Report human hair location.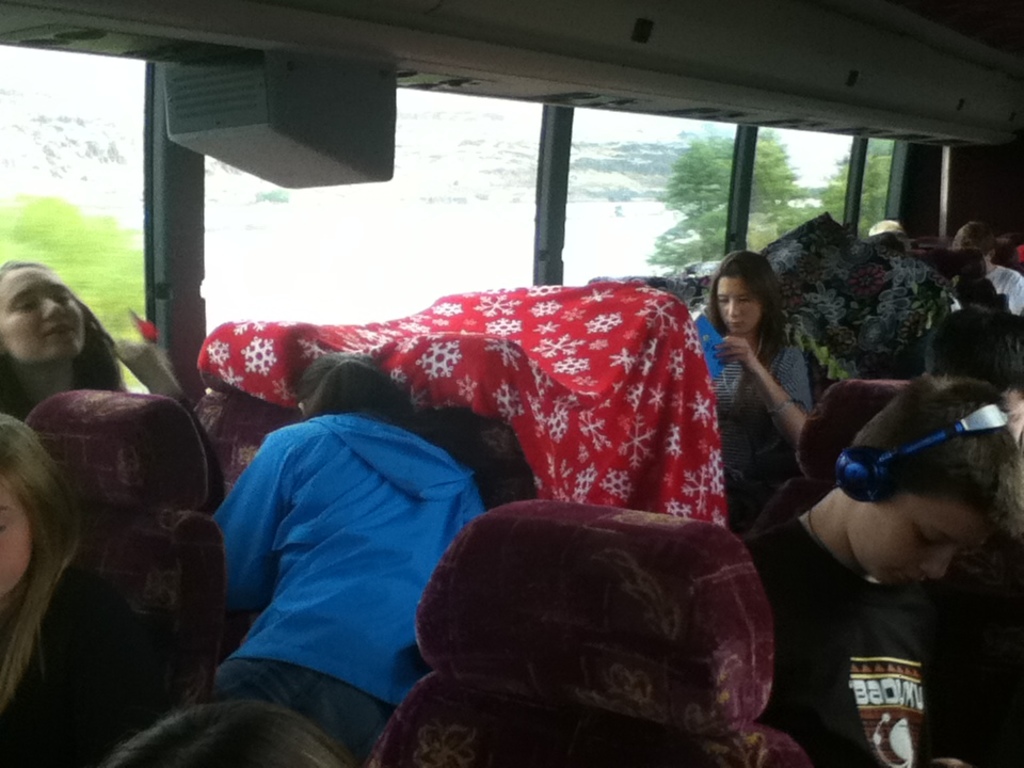
Report: region(924, 314, 1023, 395).
